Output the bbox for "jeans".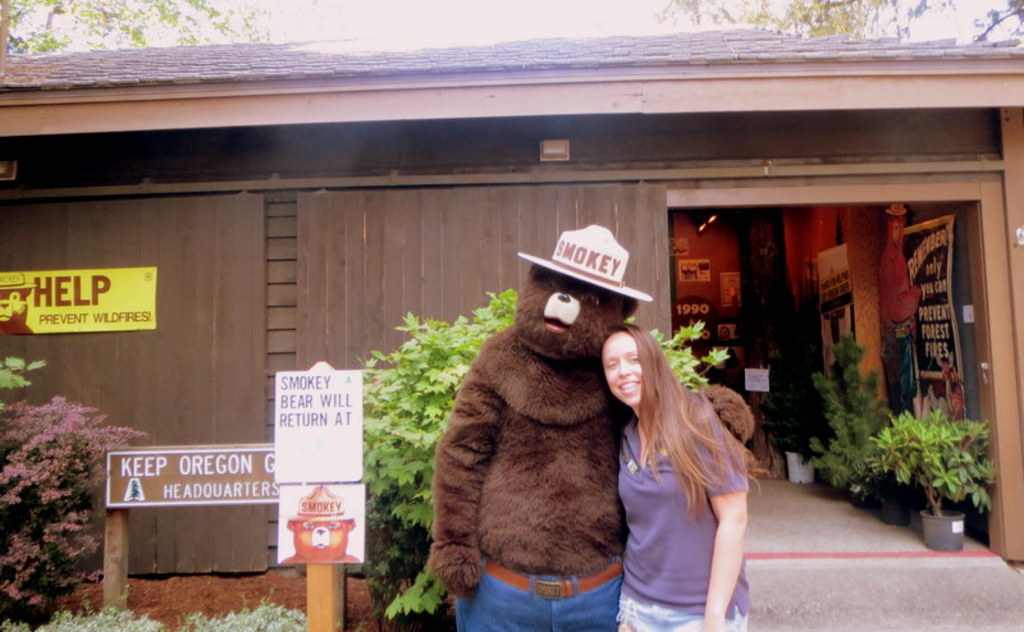
453,565,614,629.
